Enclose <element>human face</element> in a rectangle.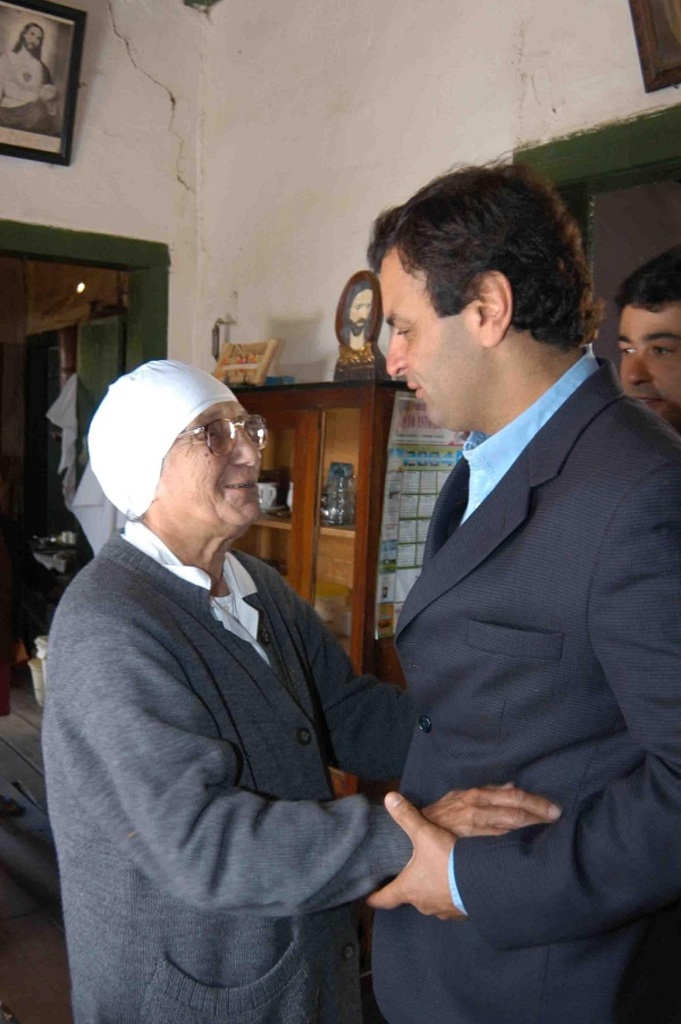
detection(344, 287, 373, 335).
